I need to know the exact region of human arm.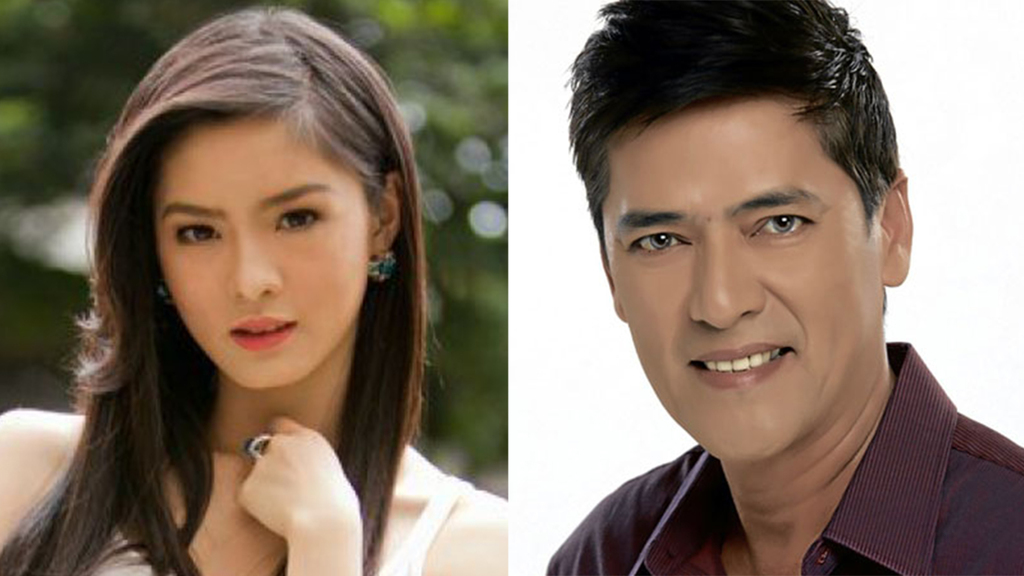
Region: 0 400 71 575.
